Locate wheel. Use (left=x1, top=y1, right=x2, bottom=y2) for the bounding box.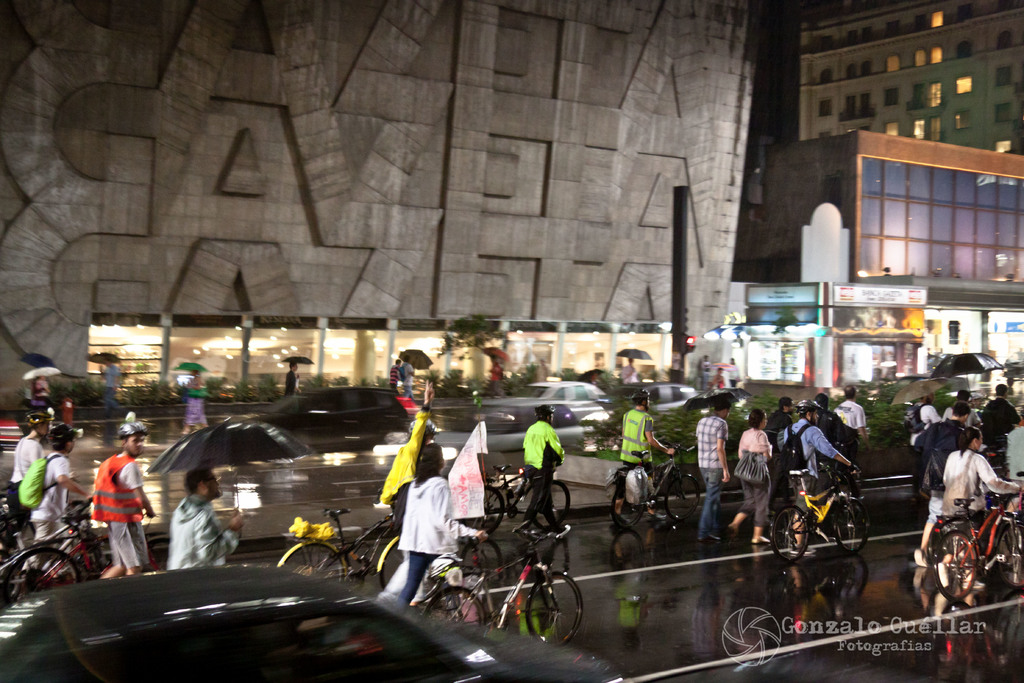
(left=664, top=475, right=701, bottom=520).
